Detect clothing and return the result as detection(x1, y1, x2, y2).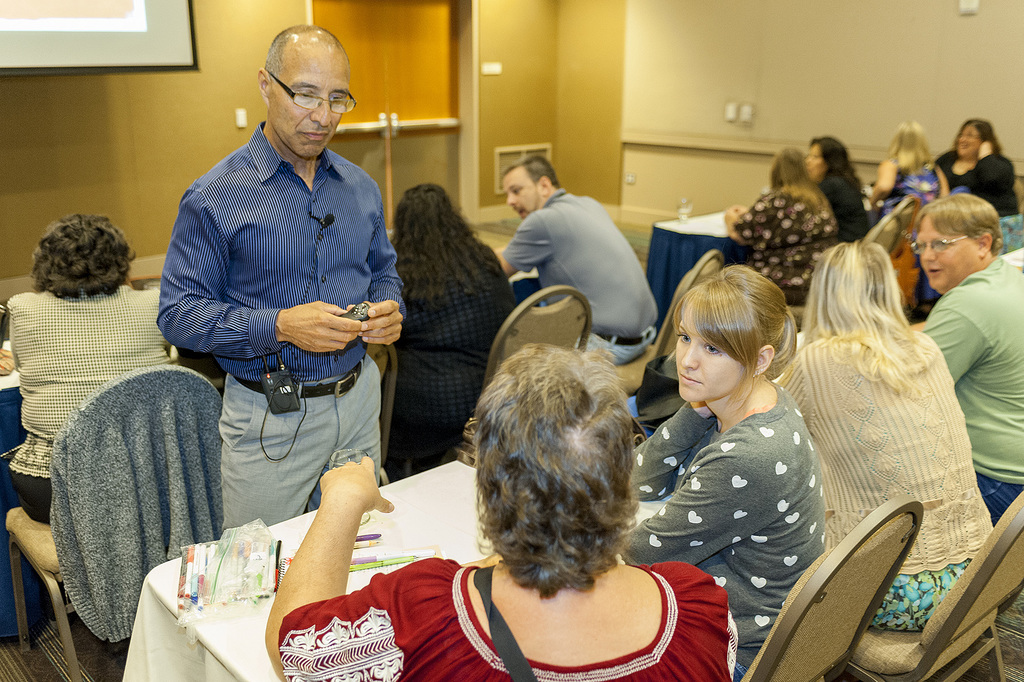
detection(739, 190, 839, 302).
